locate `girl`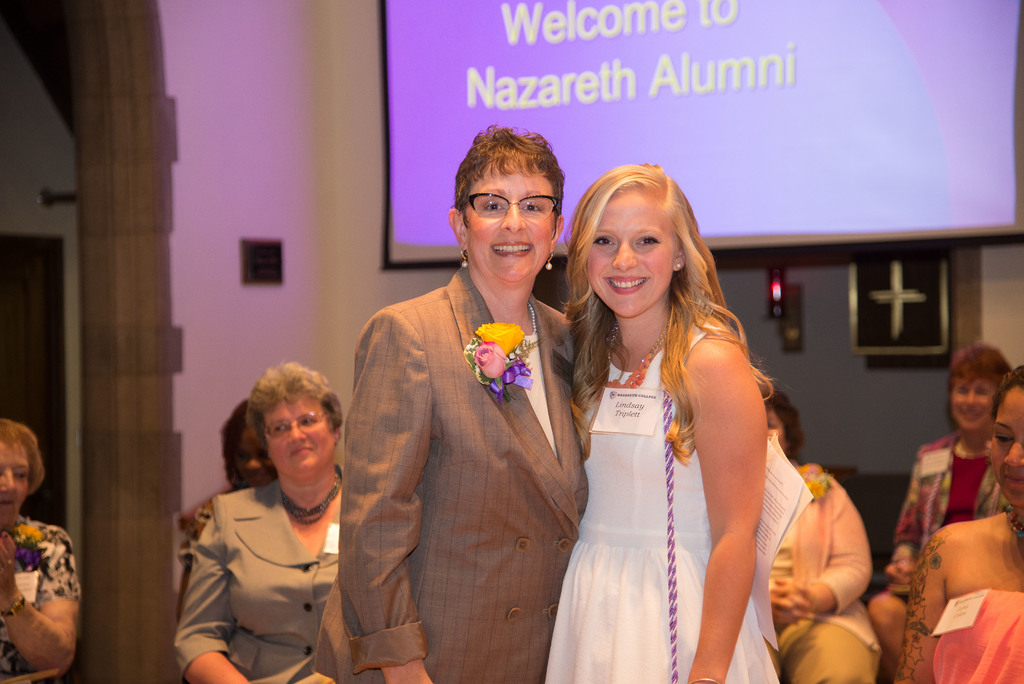
(x1=927, y1=363, x2=1023, y2=683)
